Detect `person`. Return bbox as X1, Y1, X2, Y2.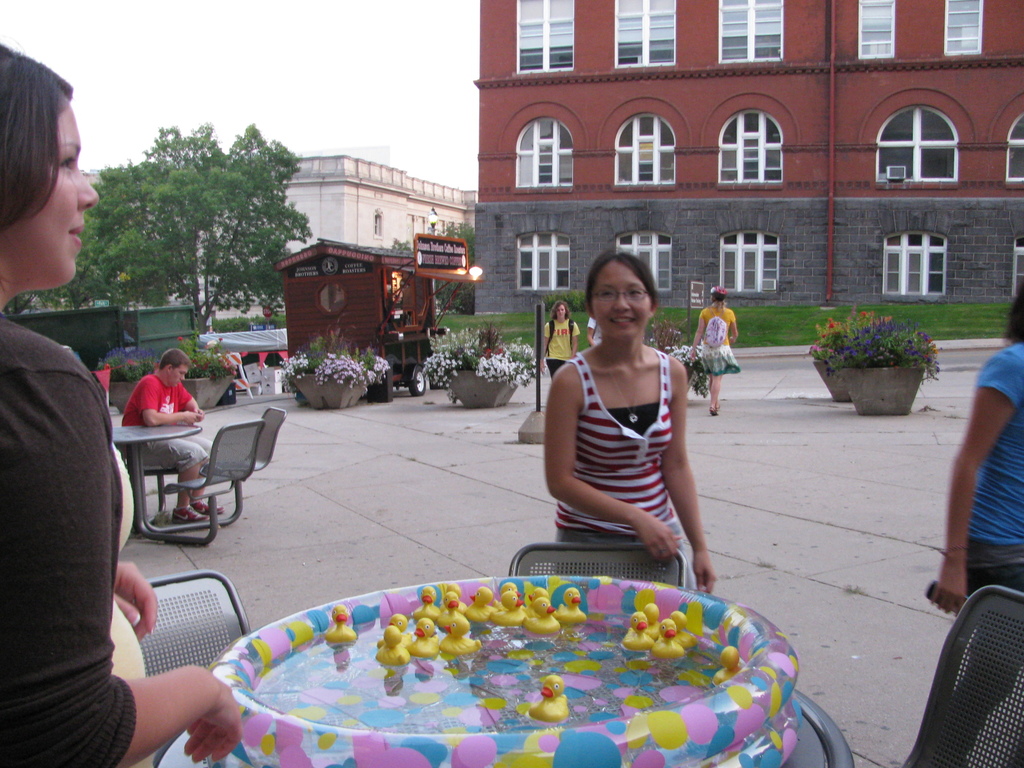
542, 249, 716, 597.
